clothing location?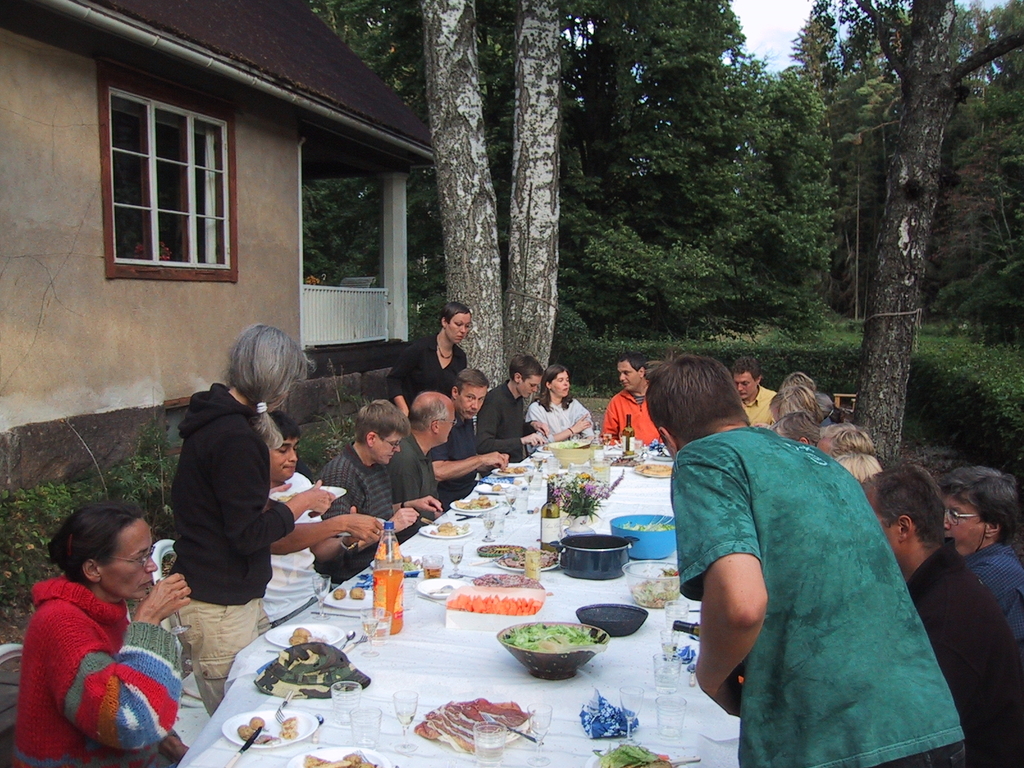
crop(962, 540, 1023, 631)
